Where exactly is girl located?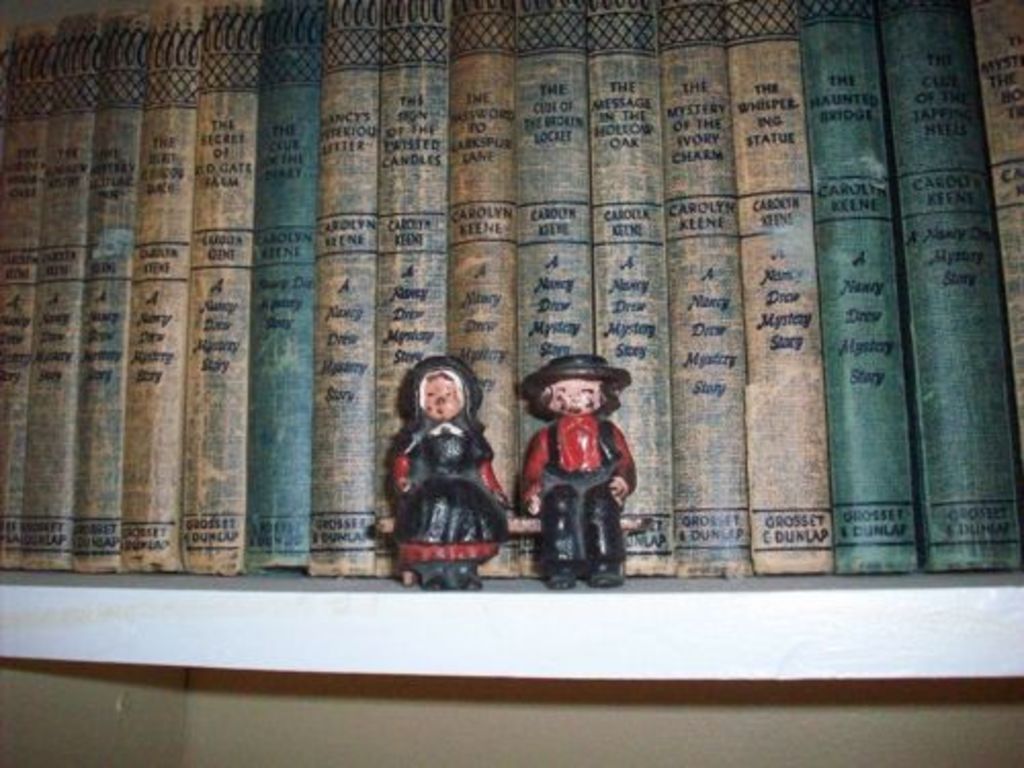
Its bounding box is (x1=391, y1=362, x2=506, y2=588).
